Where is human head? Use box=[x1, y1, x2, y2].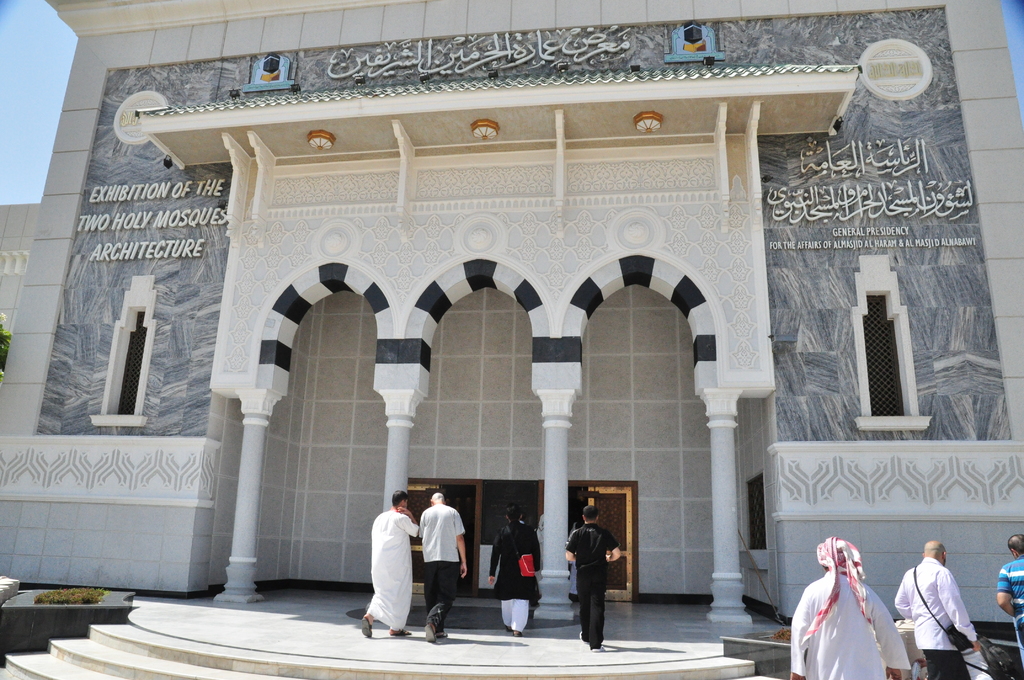
box=[584, 508, 598, 524].
